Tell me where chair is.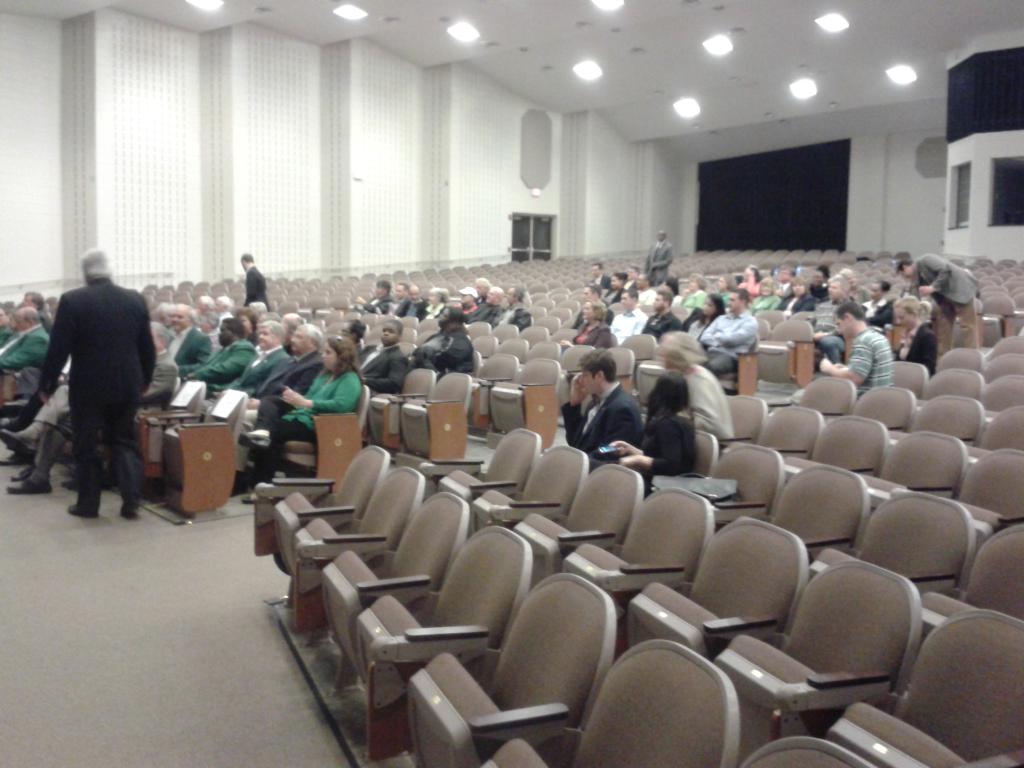
chair is at locate(568, 346, 636, 412).
